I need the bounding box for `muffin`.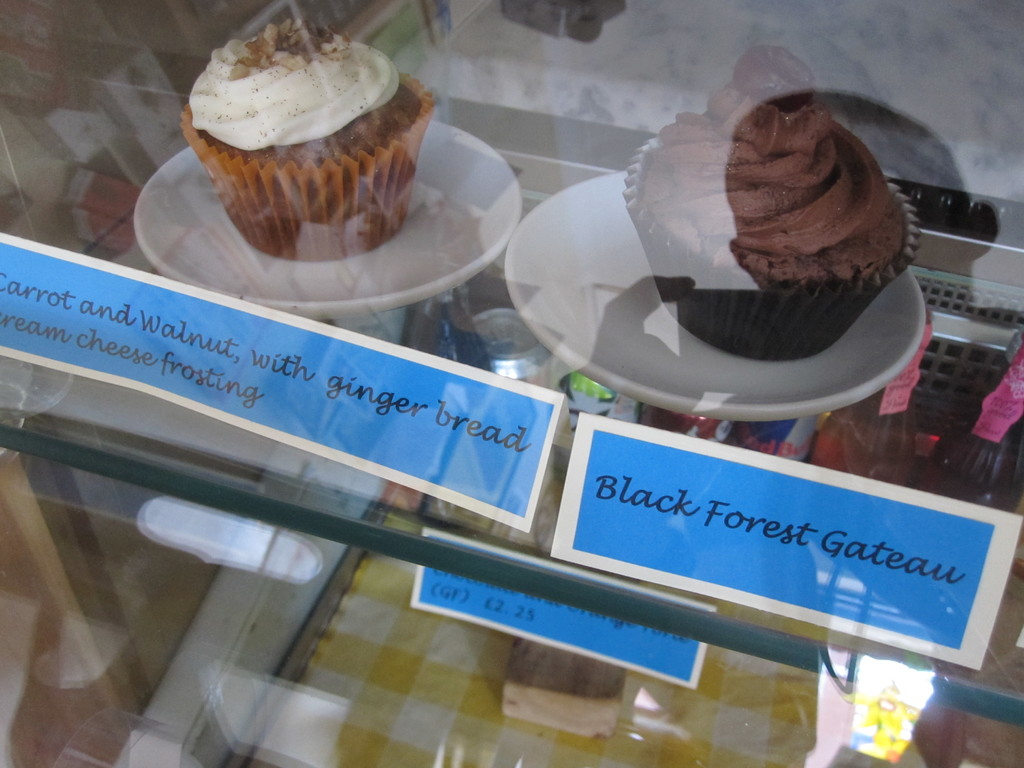
Here it is: [left=178, top=12, right=437, bottom=264].
